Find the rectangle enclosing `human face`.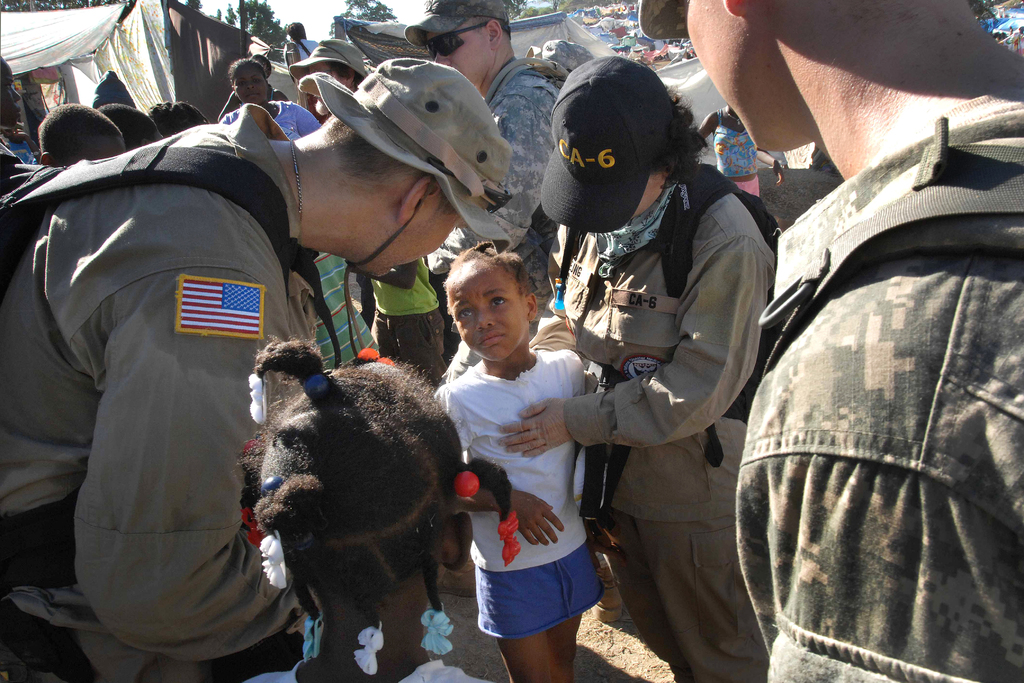
bbox=[350, 195, 464, 274].
